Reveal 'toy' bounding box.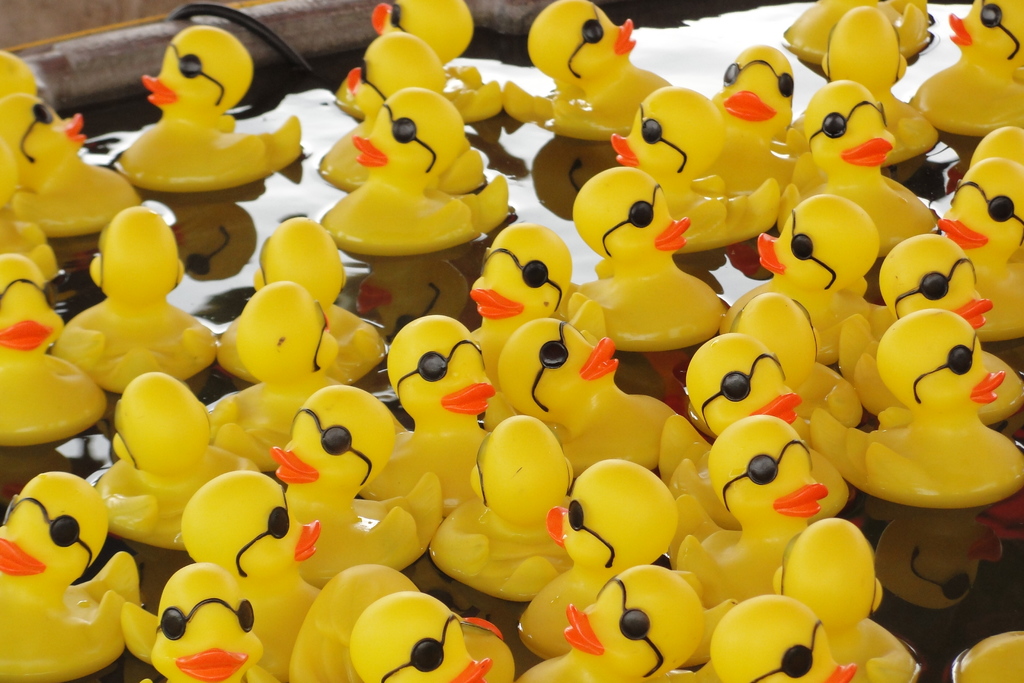
Revealed: [0,49,42,209].
